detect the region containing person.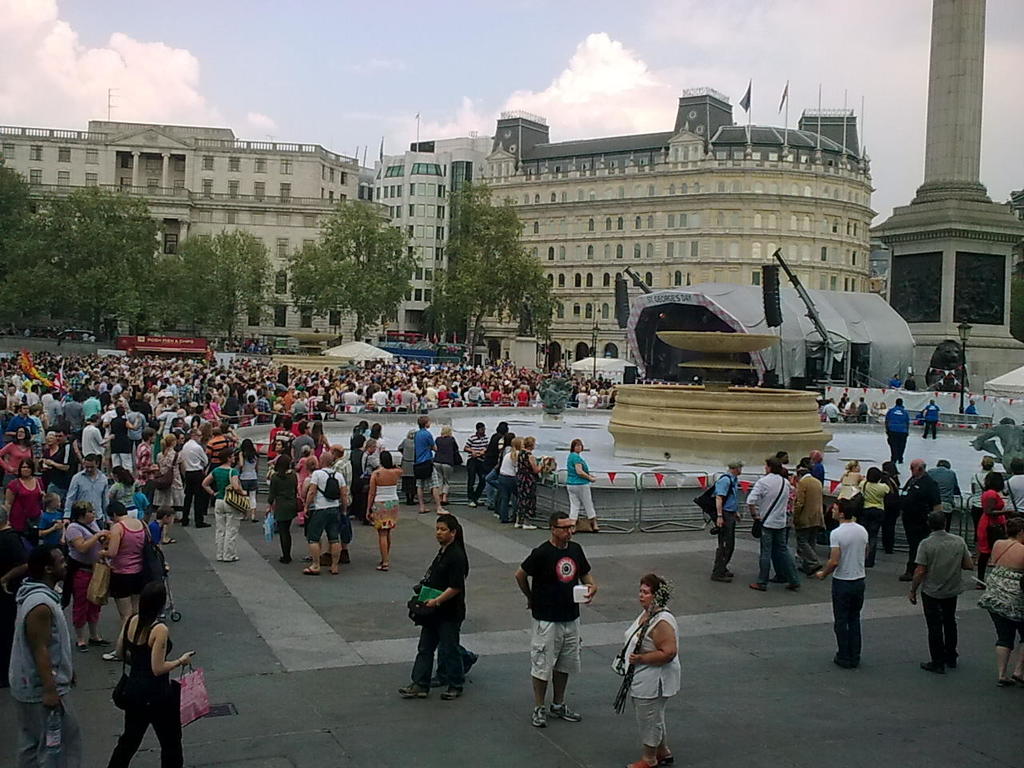
rect(175, 430, 214, 530).
